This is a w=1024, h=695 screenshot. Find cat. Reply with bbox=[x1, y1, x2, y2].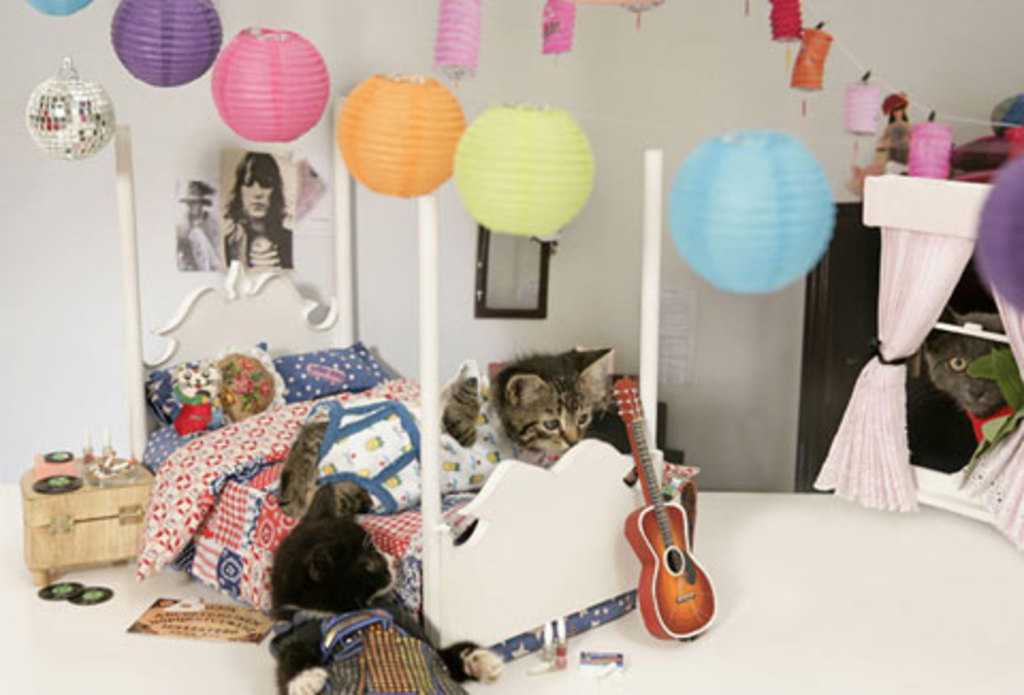
bbox=[275, 343, 617, 518].
